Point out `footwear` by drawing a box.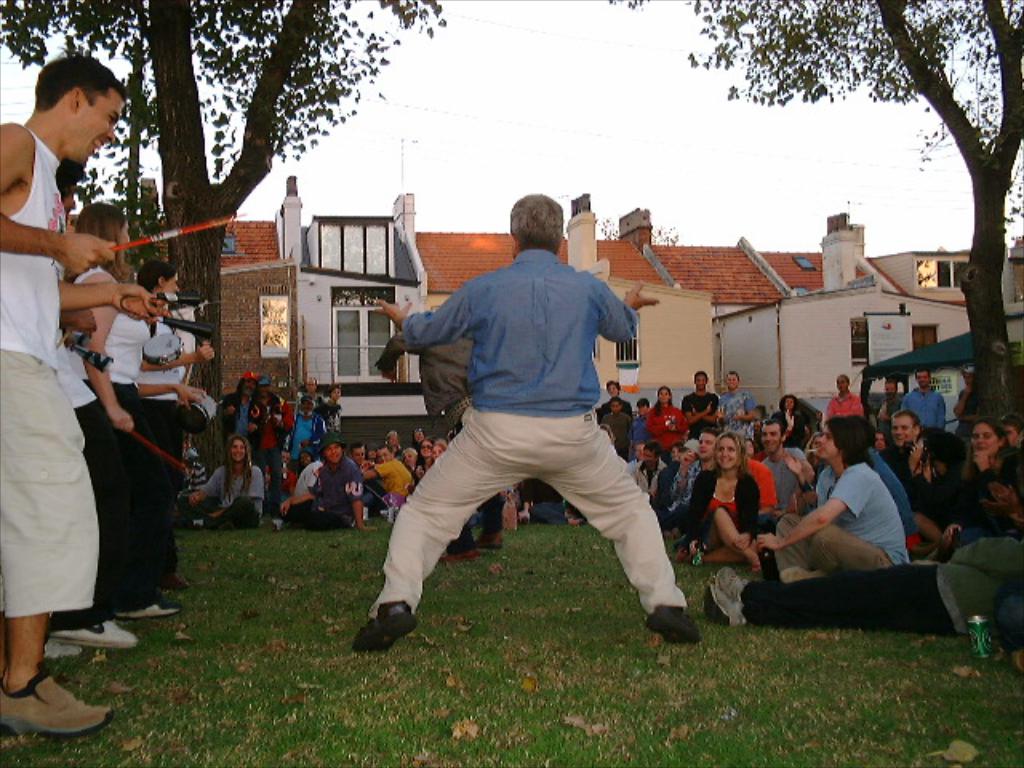
x1=701 y1=576 x2=741 y2=629.
